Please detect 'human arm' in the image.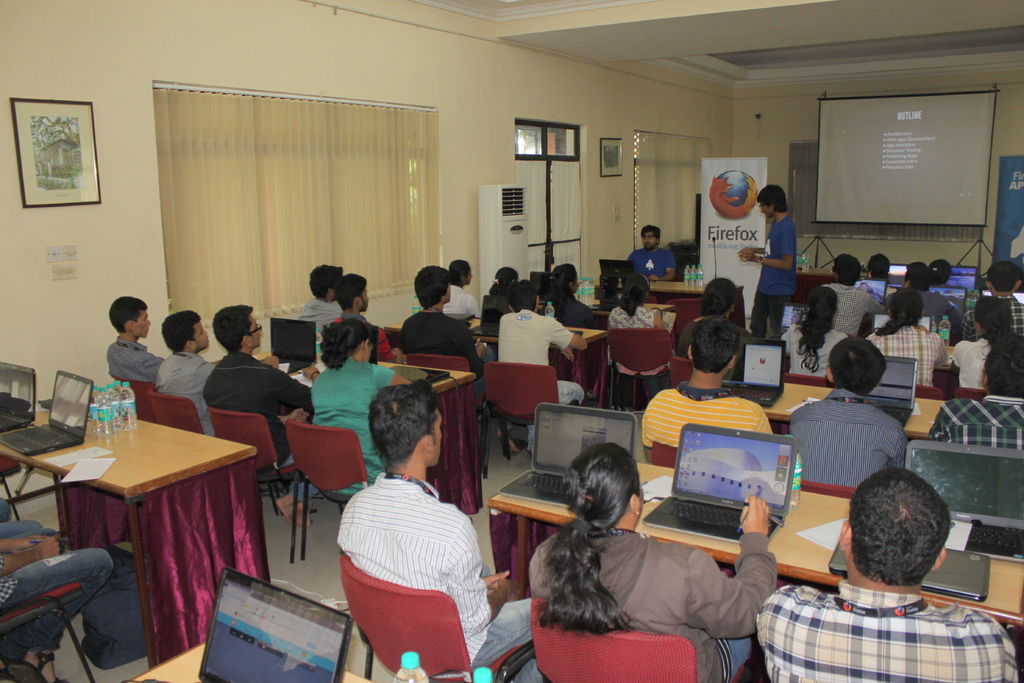
crop(0, 528, 46, 552).
